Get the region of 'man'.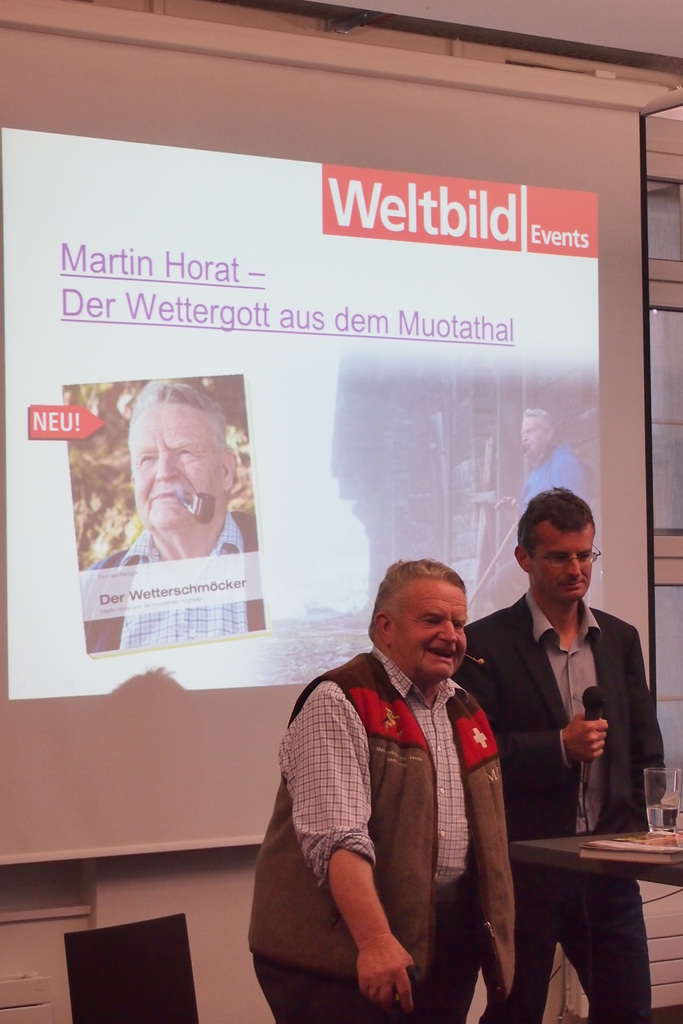
(x1=516, y1=406, x2=591, y2=518).
